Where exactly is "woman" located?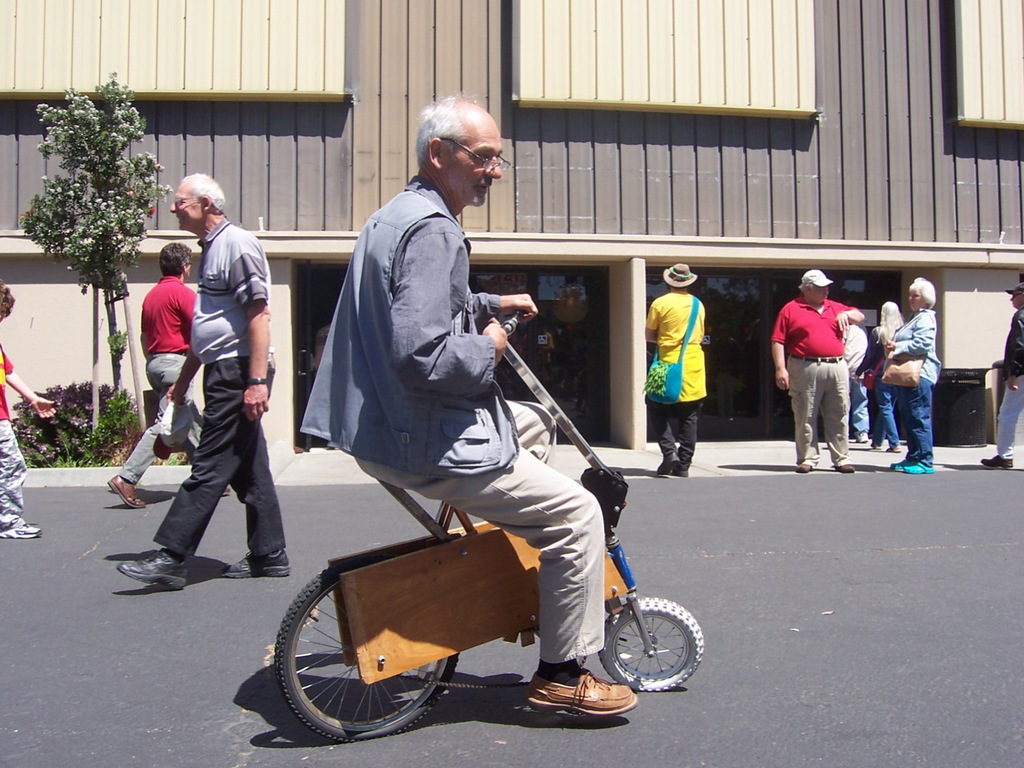
Its bounding box is <region>644, 261, 708, 477</region>.
